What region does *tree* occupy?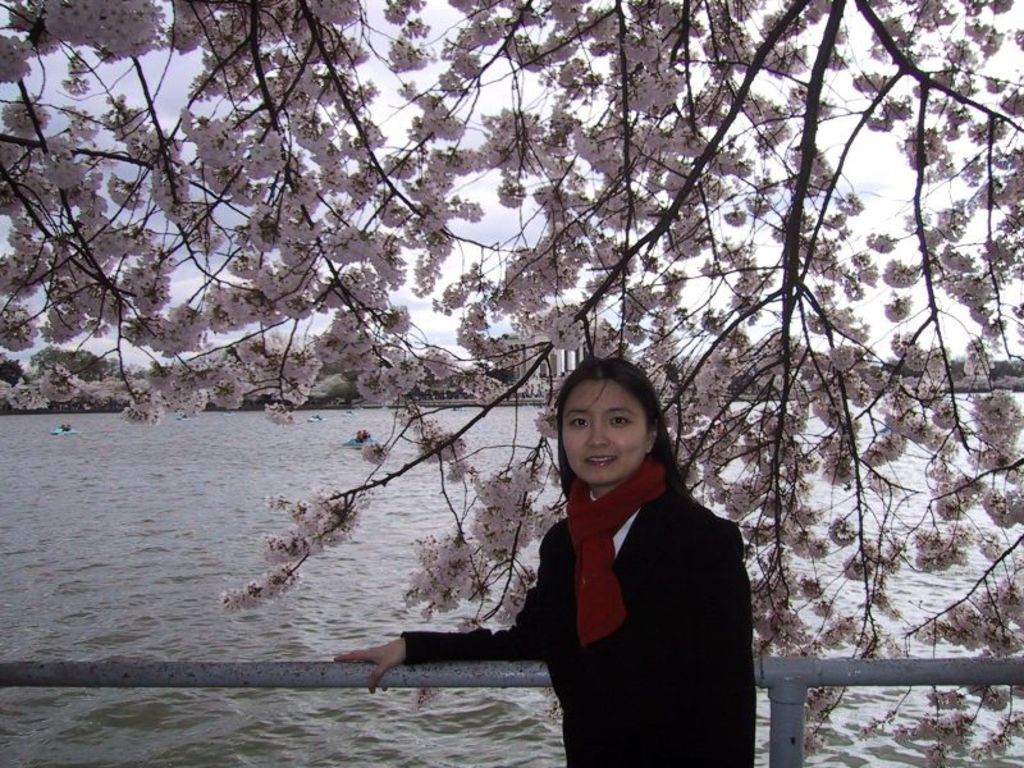
x1=882 y1=358 x2=920 y2=383.
